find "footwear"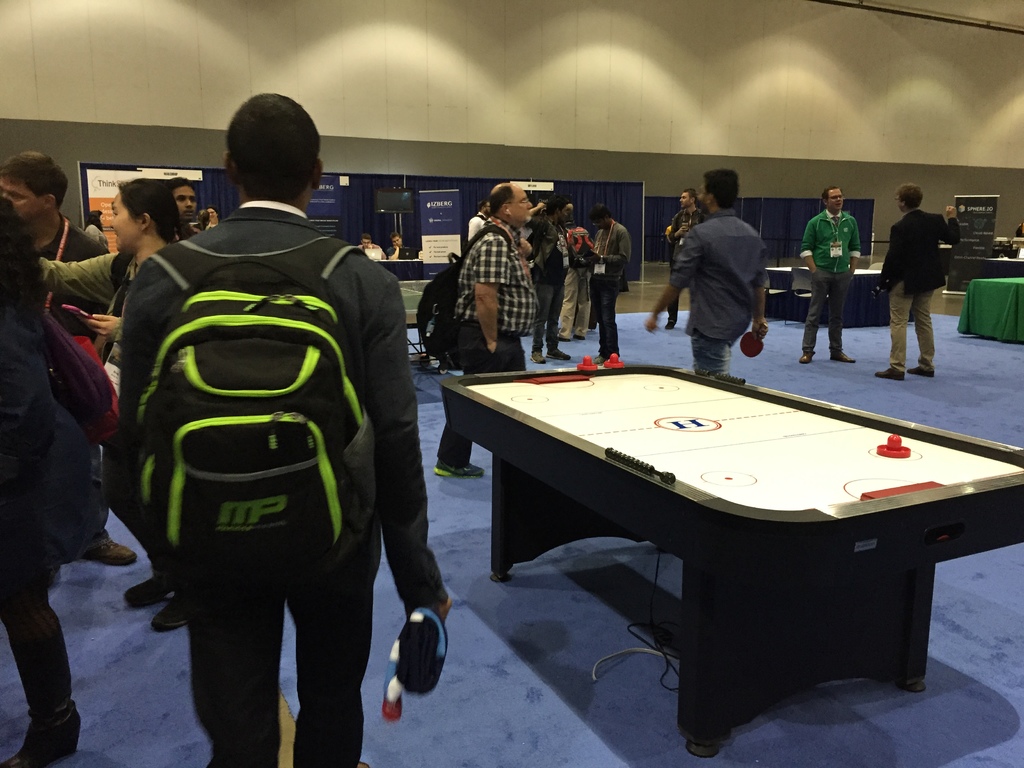
detection(573, 337, 586, 343)
